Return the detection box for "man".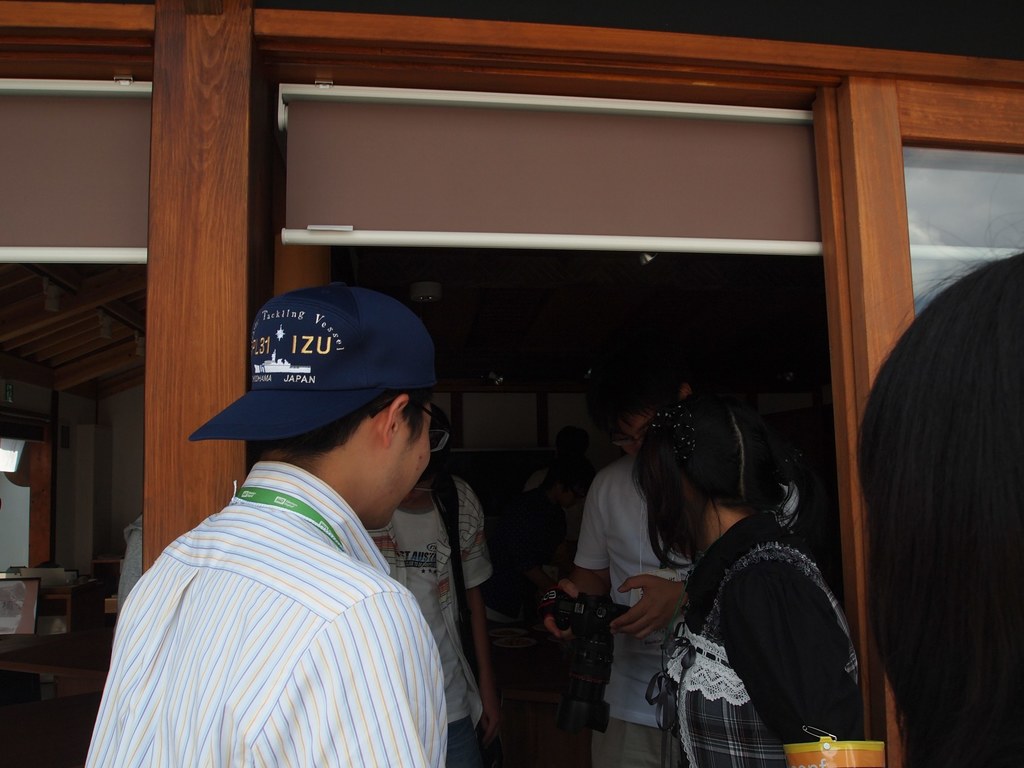
(538, 359, 689, 767).
